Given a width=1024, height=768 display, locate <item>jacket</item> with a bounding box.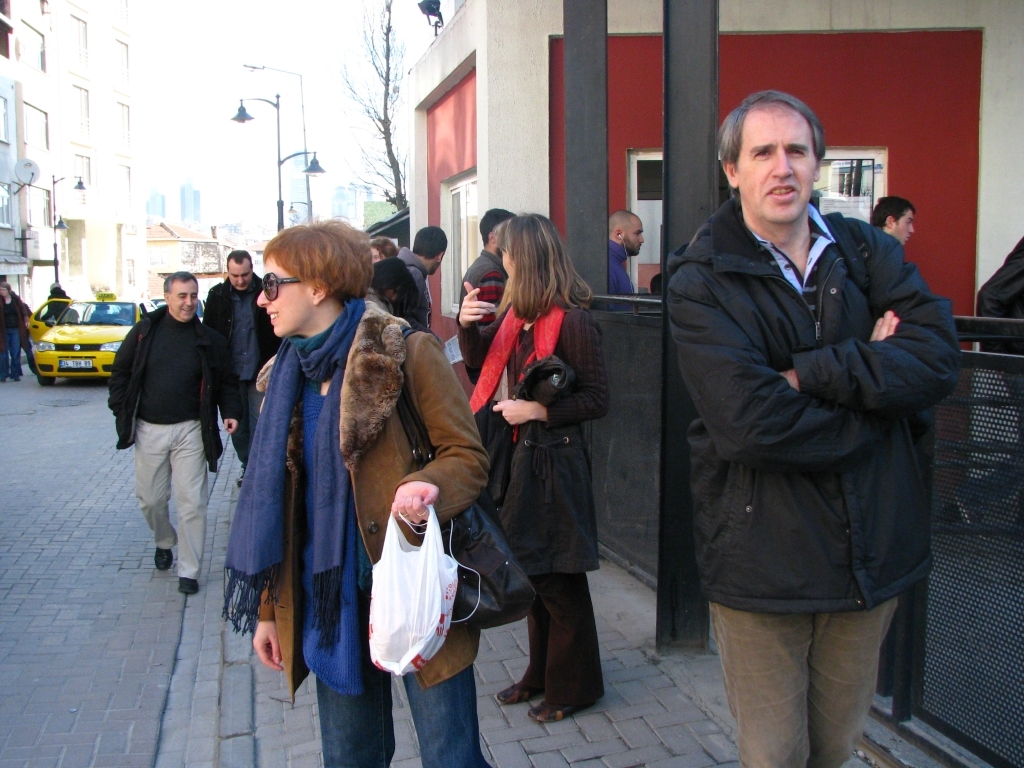
Located: (left=0, top=295, right=26, bottom=337).
